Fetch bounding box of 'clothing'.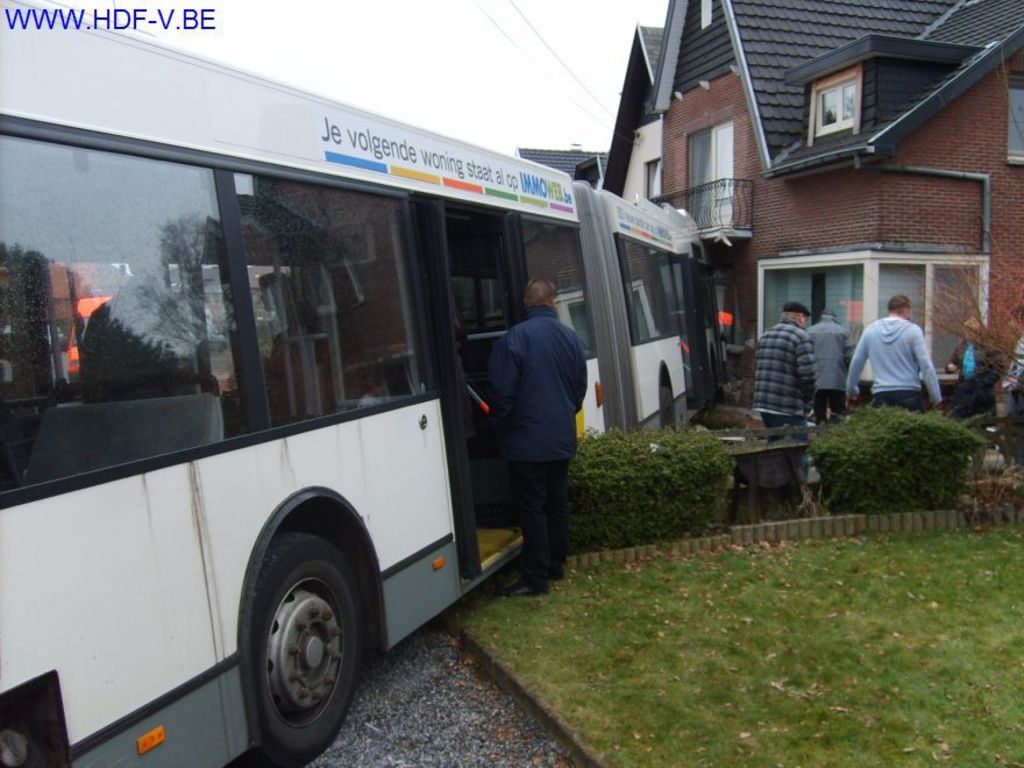
Bbox: {"left": 1005, "top": 340, "right": 1023, "bottom": 399}.
